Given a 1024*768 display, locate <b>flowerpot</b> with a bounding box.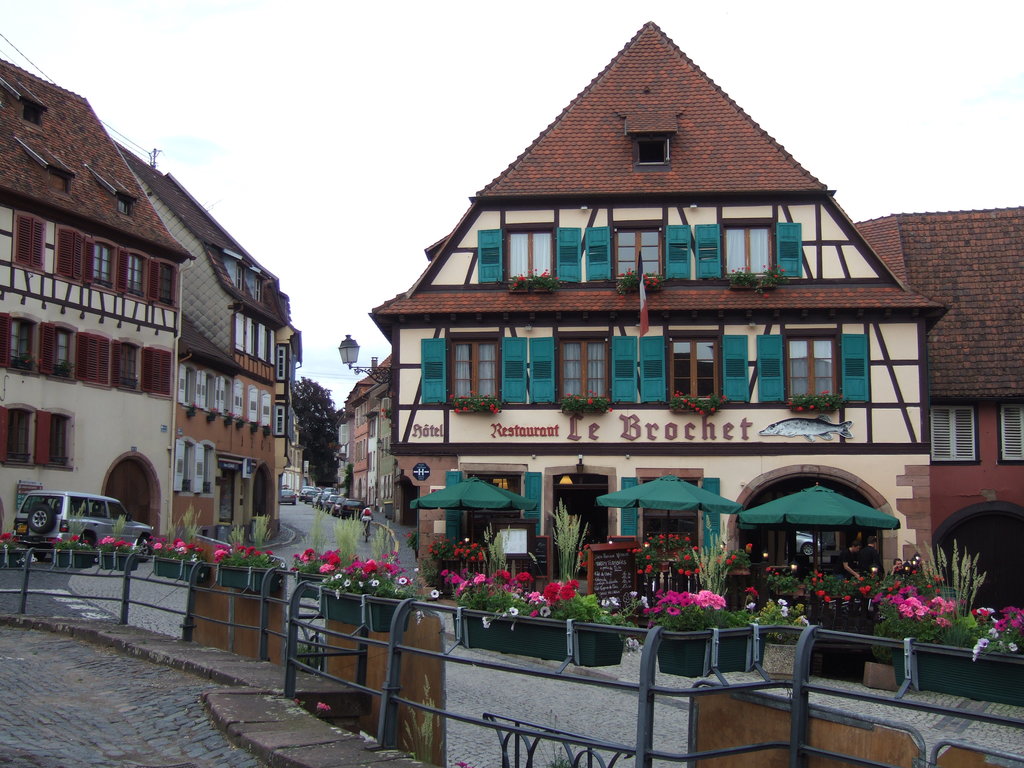
Located: (51,547,96,569).
